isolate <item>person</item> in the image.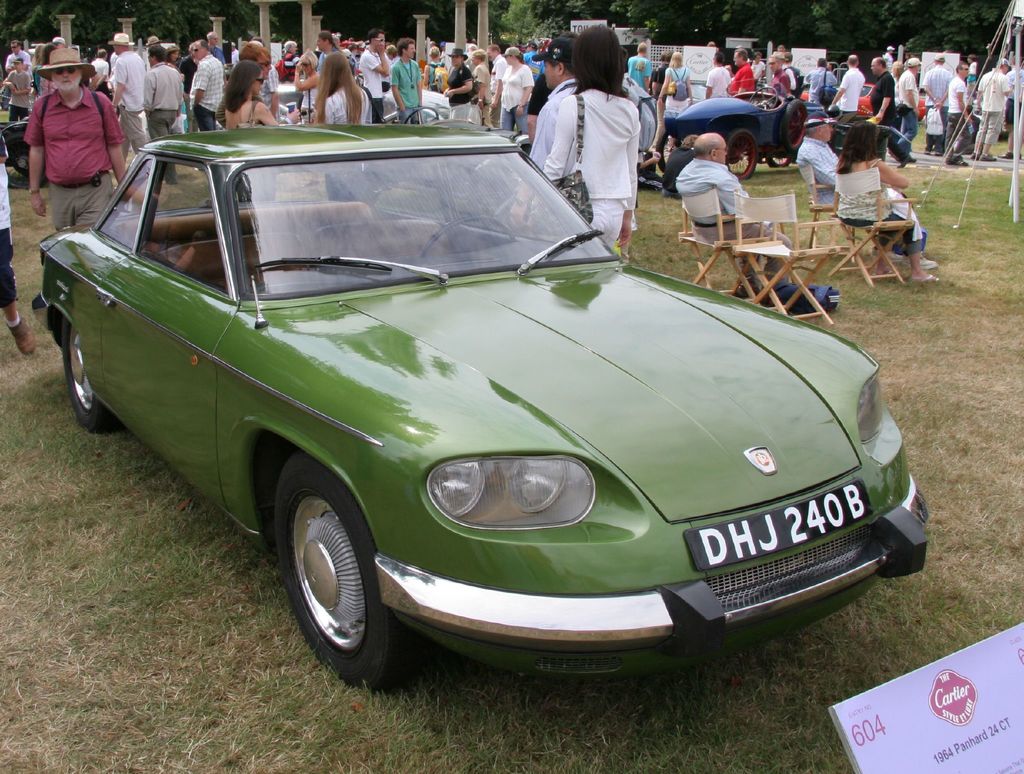
Isolated region: {"left": 470, "top": 47, "right": 492, "bottom": 134}.
